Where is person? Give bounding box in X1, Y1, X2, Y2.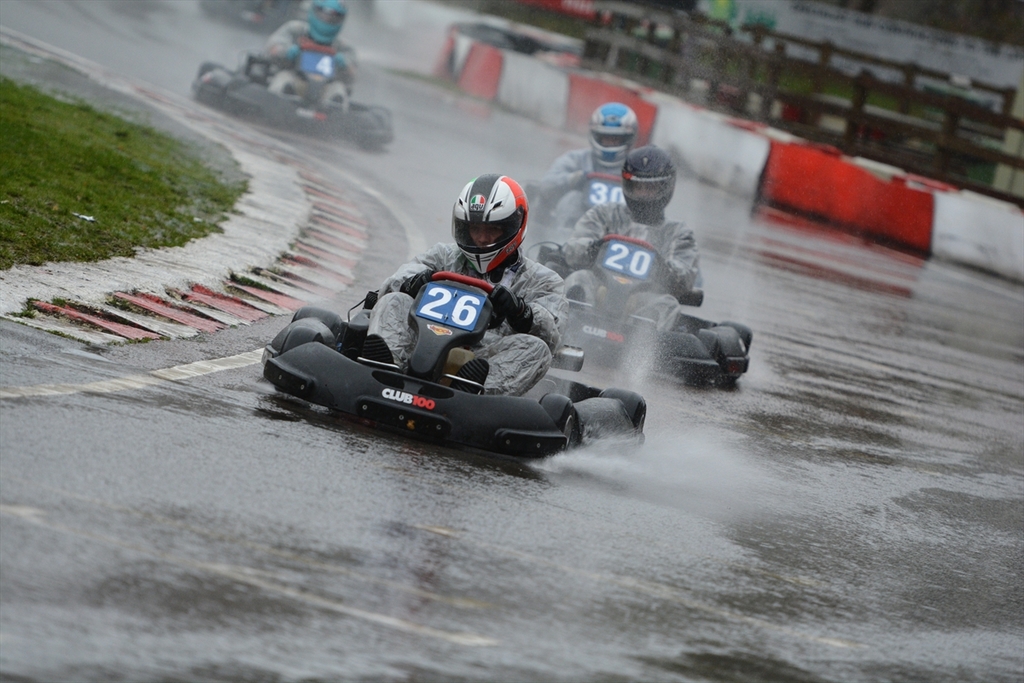
522, 96, 637, 227.
